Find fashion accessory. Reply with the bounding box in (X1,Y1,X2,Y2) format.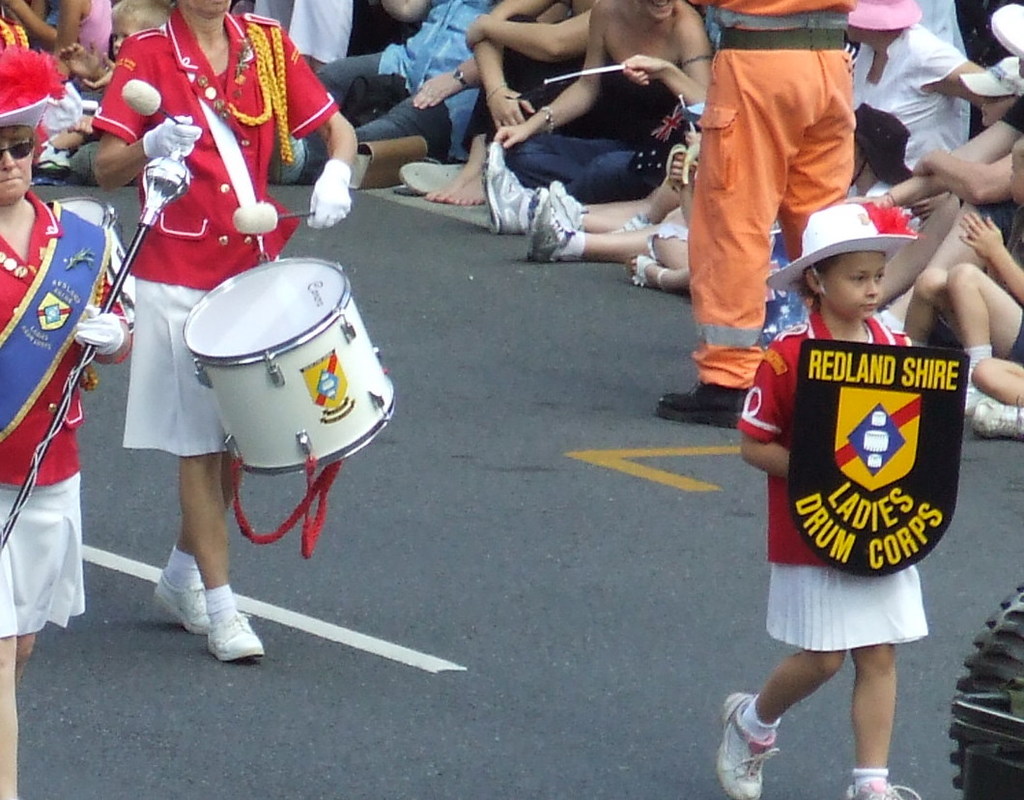
(846,779,920,799).
